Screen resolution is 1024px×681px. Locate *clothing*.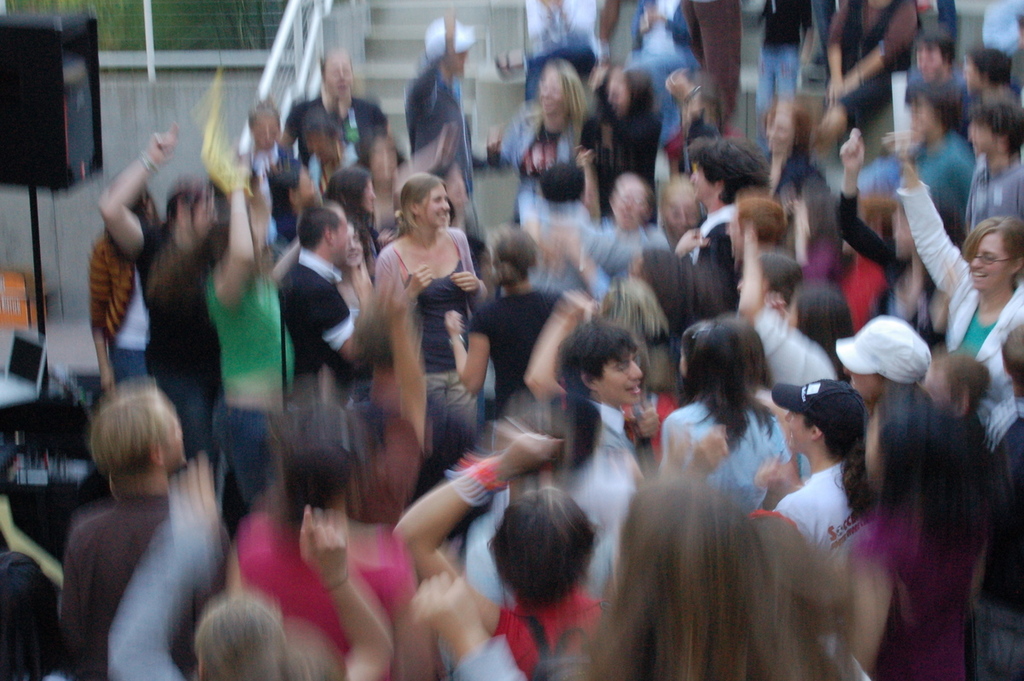
957,158,1015,230.
